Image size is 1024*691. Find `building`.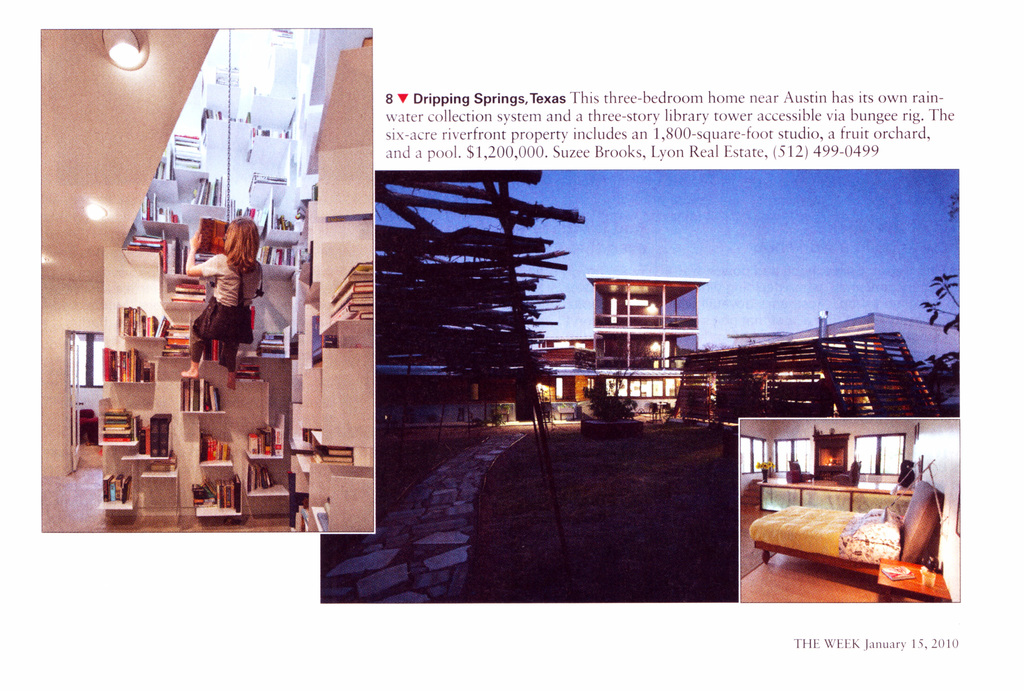
l=378, t=263, r=934, b=441.
